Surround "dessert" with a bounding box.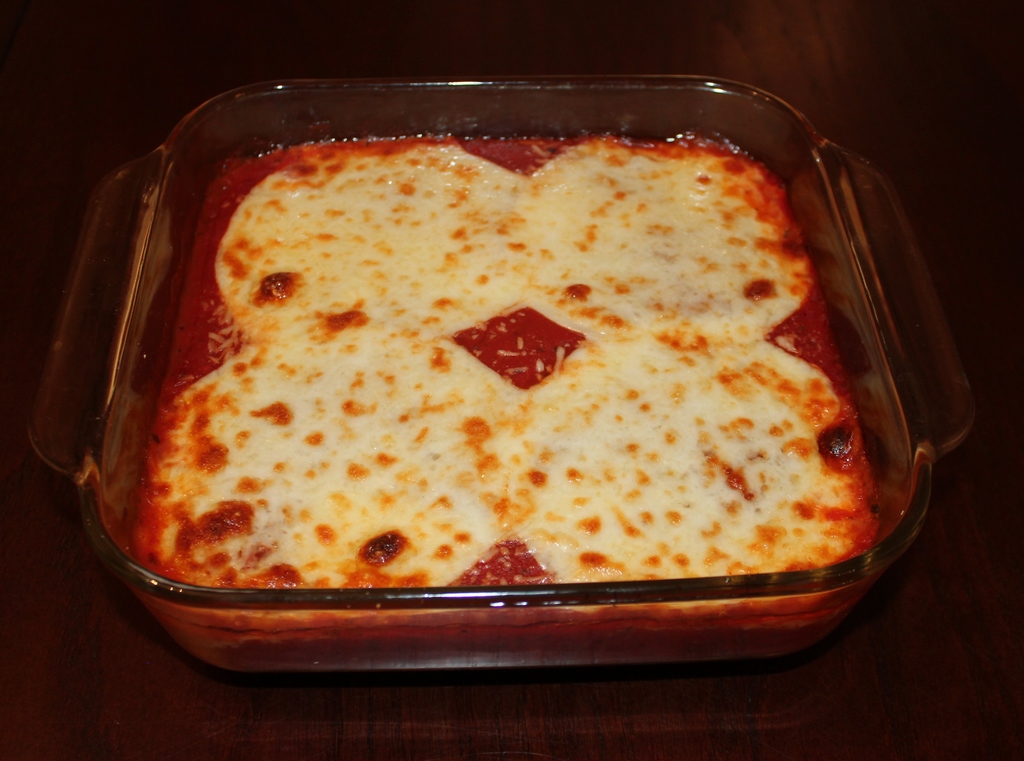
region(134, 73, 905, 672).
